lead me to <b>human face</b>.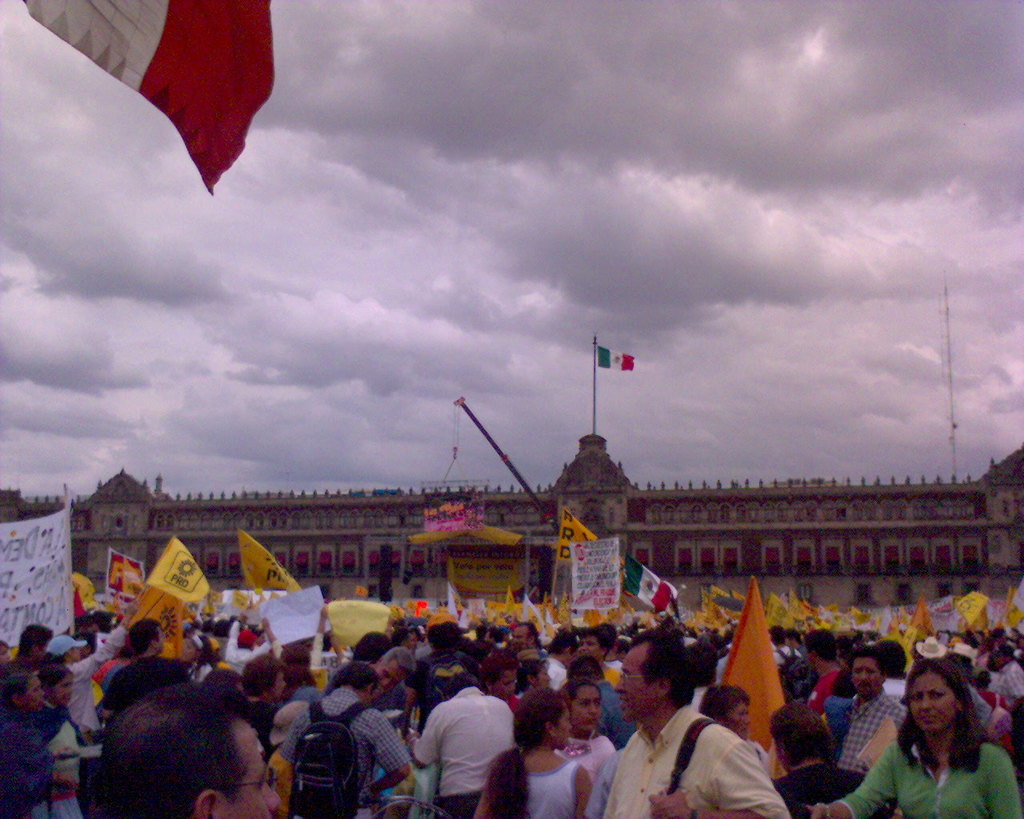
Lead to (911,671,957,733).
